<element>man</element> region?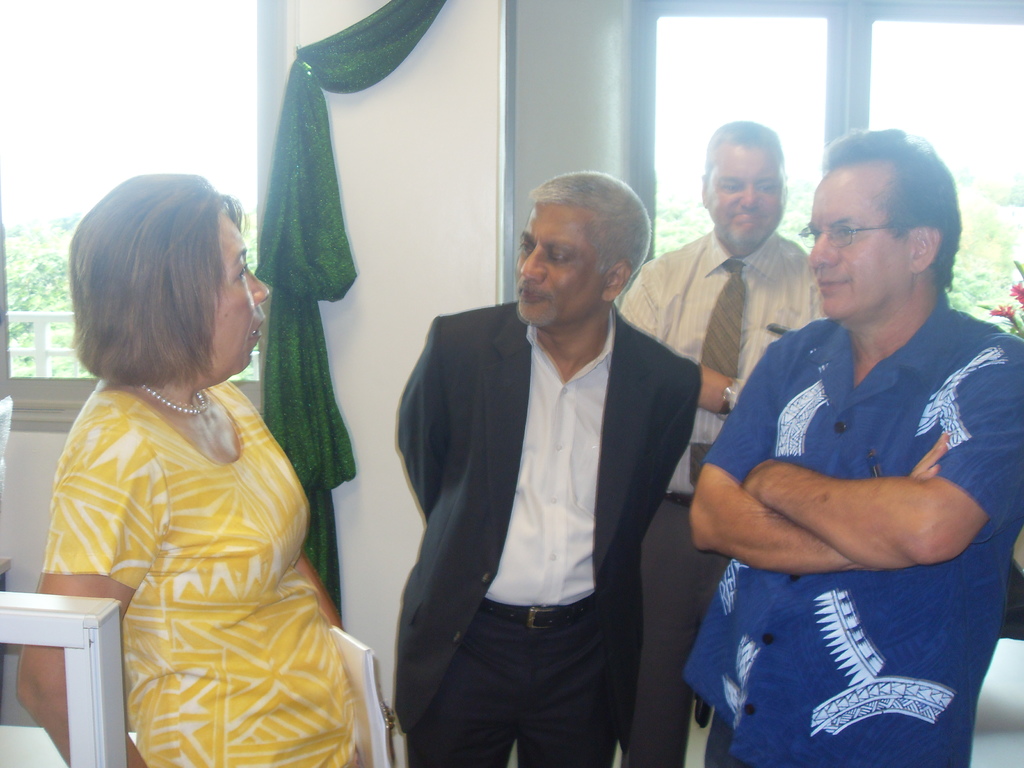
left=607, top=118, right=835, bottom=767
